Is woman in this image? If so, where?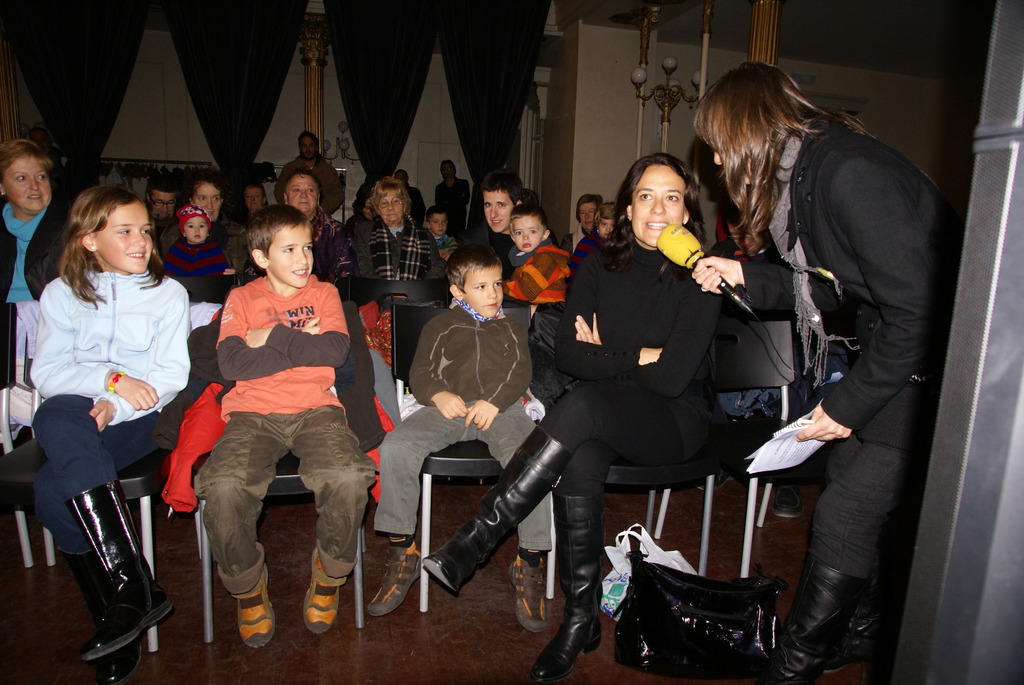
Yes, at <region>0, 135, 87, 434</region>.
